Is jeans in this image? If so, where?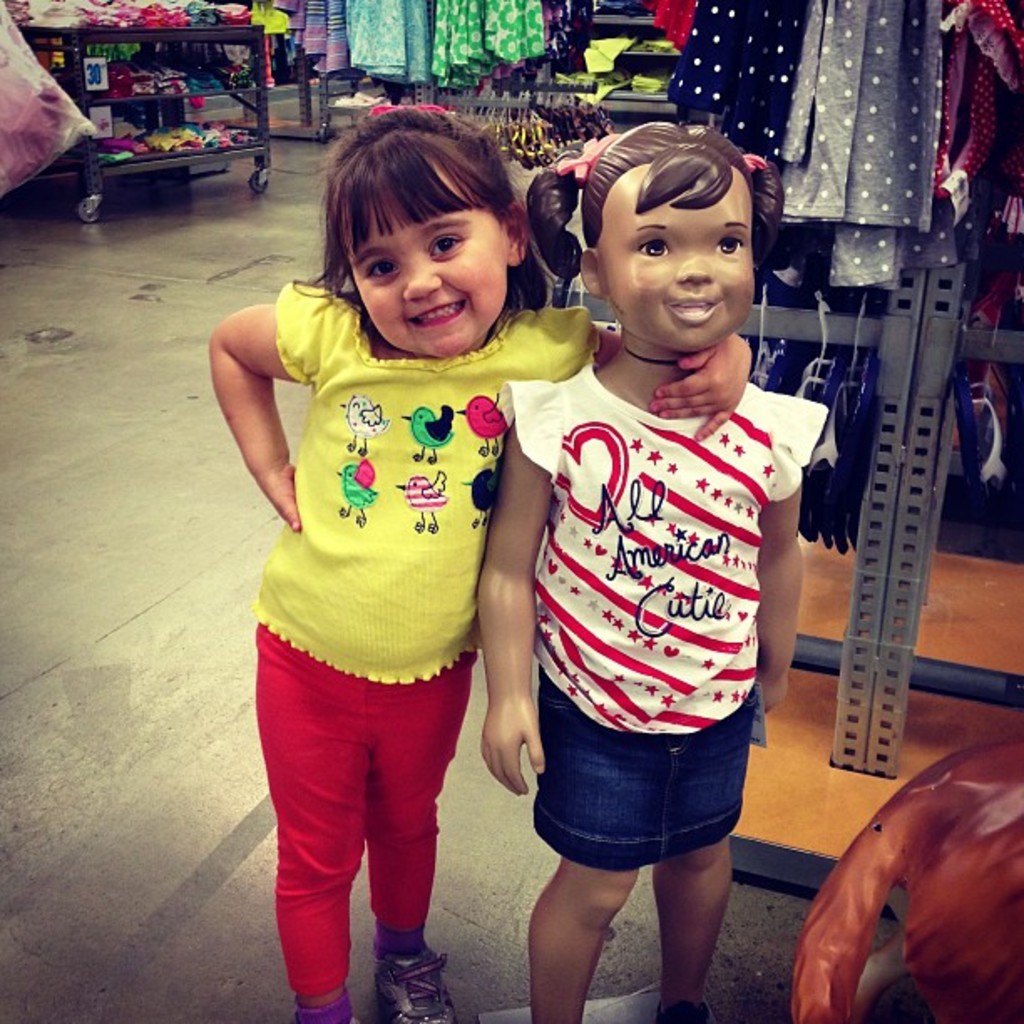
Yes, at crop(515, 714, 765, 907).
